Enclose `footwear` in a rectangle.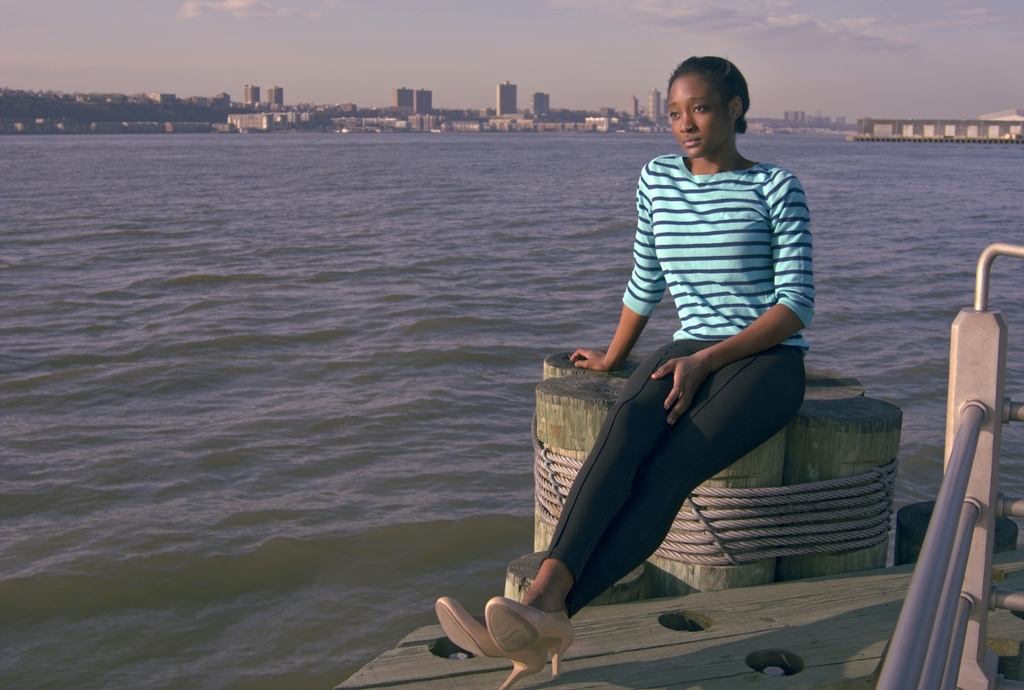
434:595:546:688.
